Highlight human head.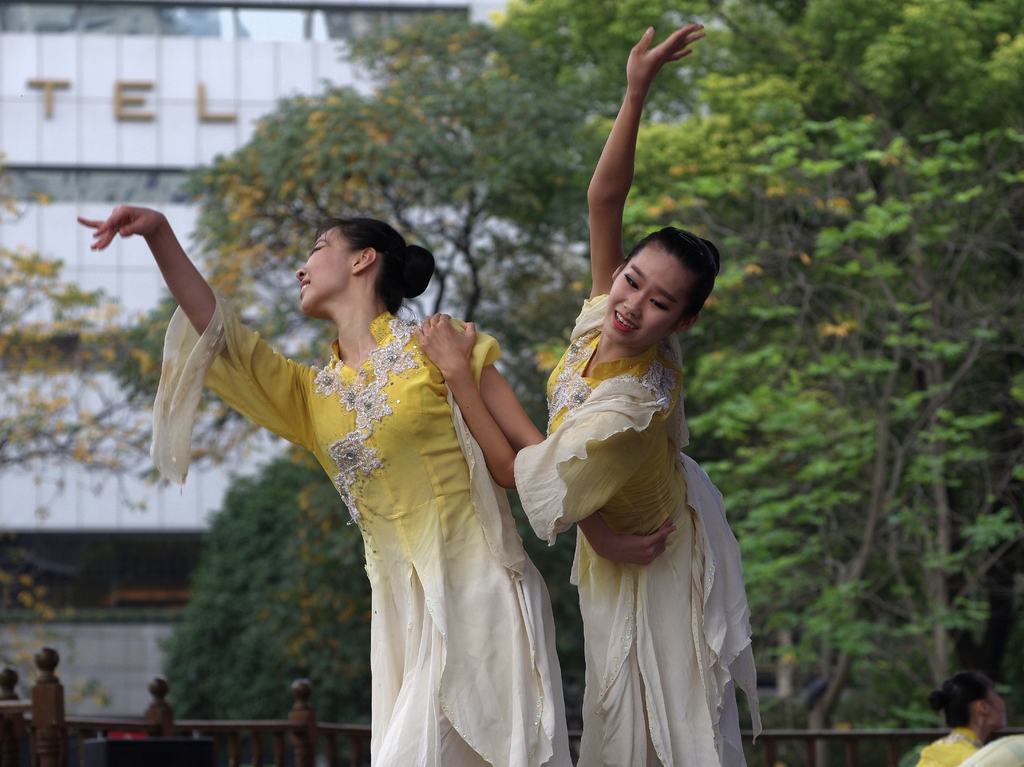
Highlighted region: 293,218,435,320.
